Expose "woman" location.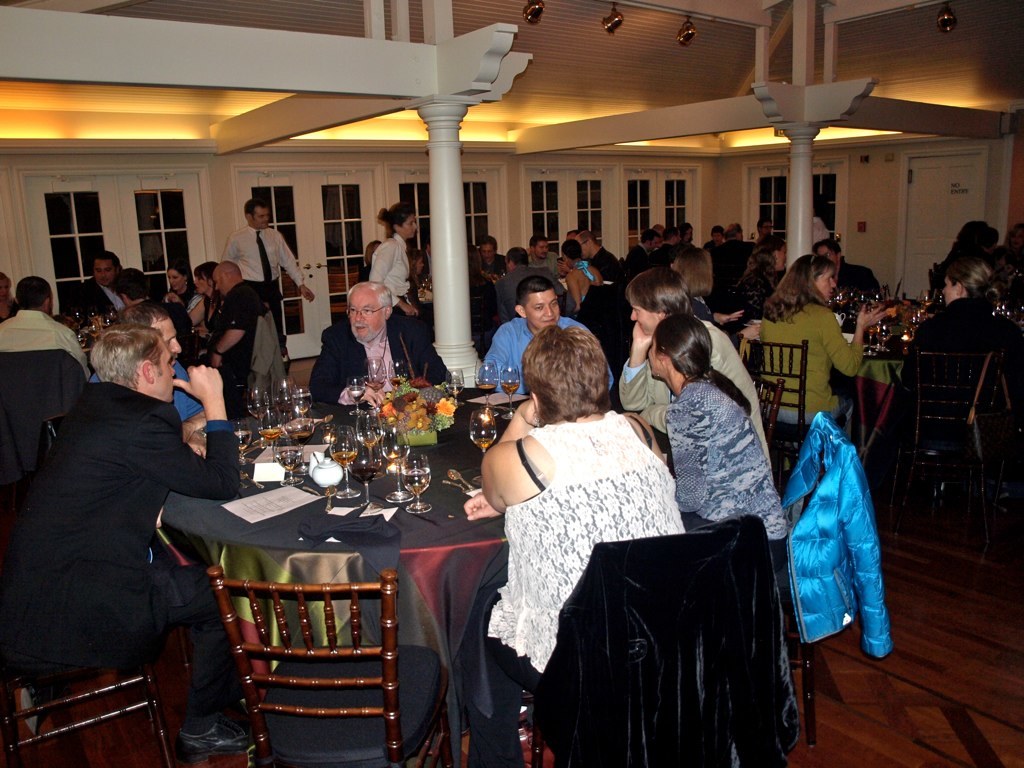
Exposed at (left=471, top=306, right=684, bottom=755).
